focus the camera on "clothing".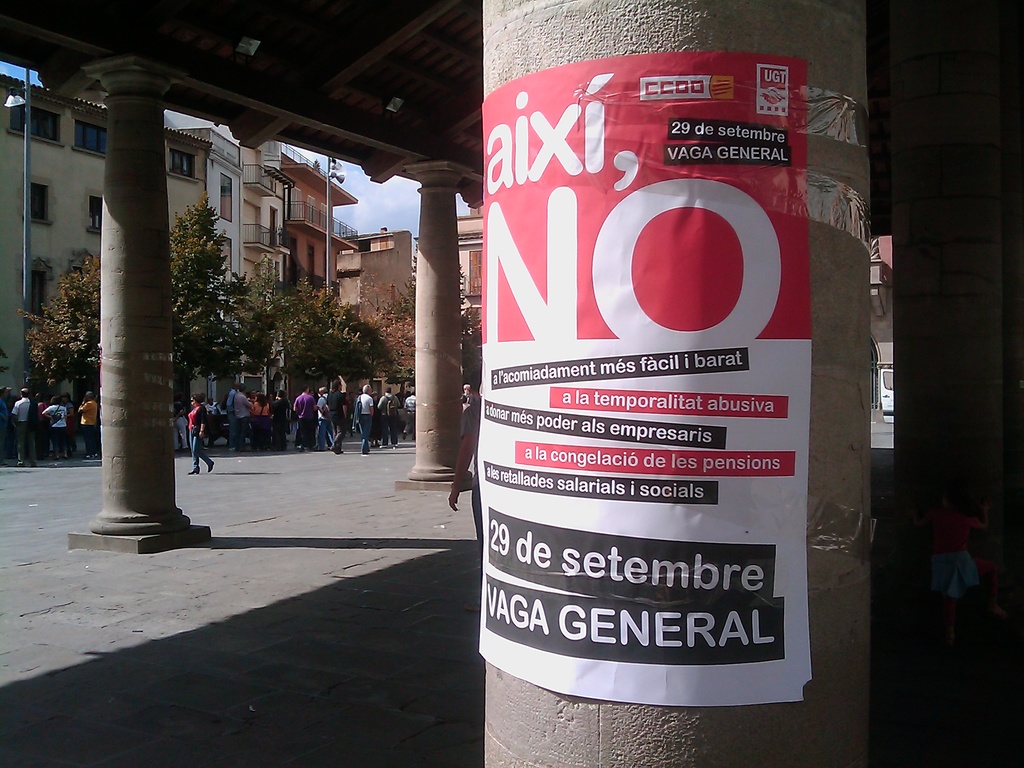
Focus region: detection(185, 408, 212, 471).
